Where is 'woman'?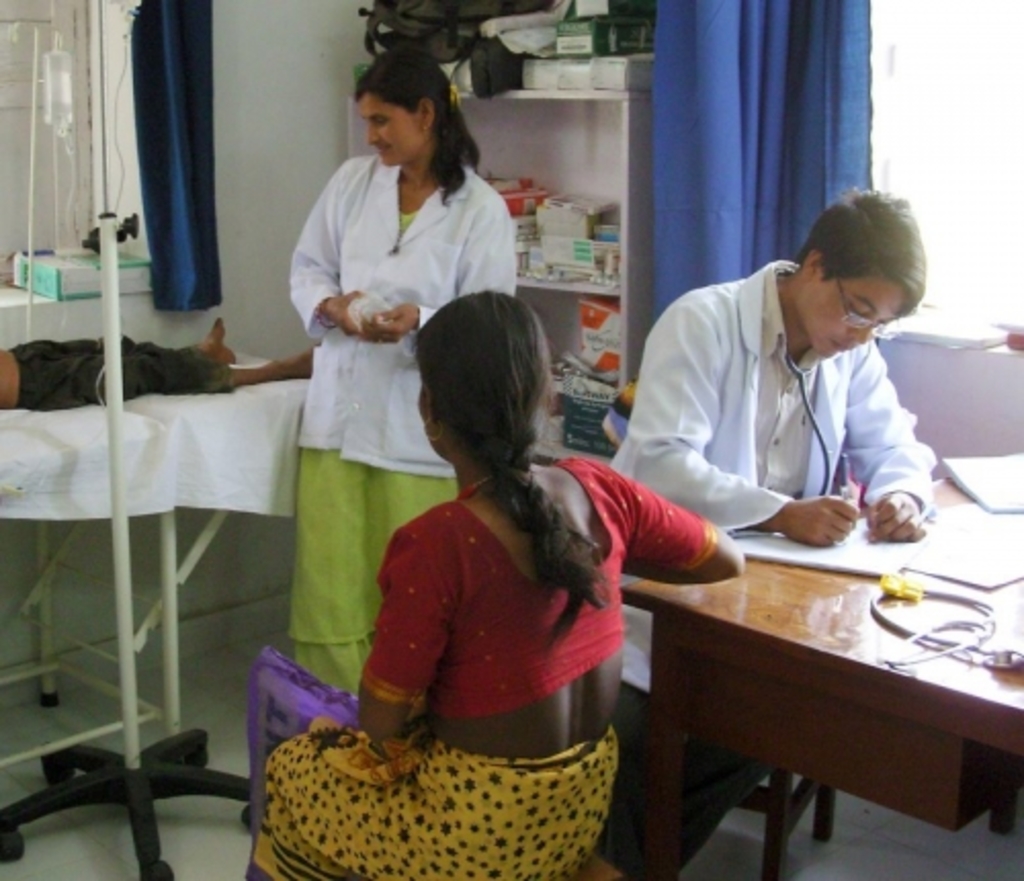
detection(244, 47, 518, 820).
